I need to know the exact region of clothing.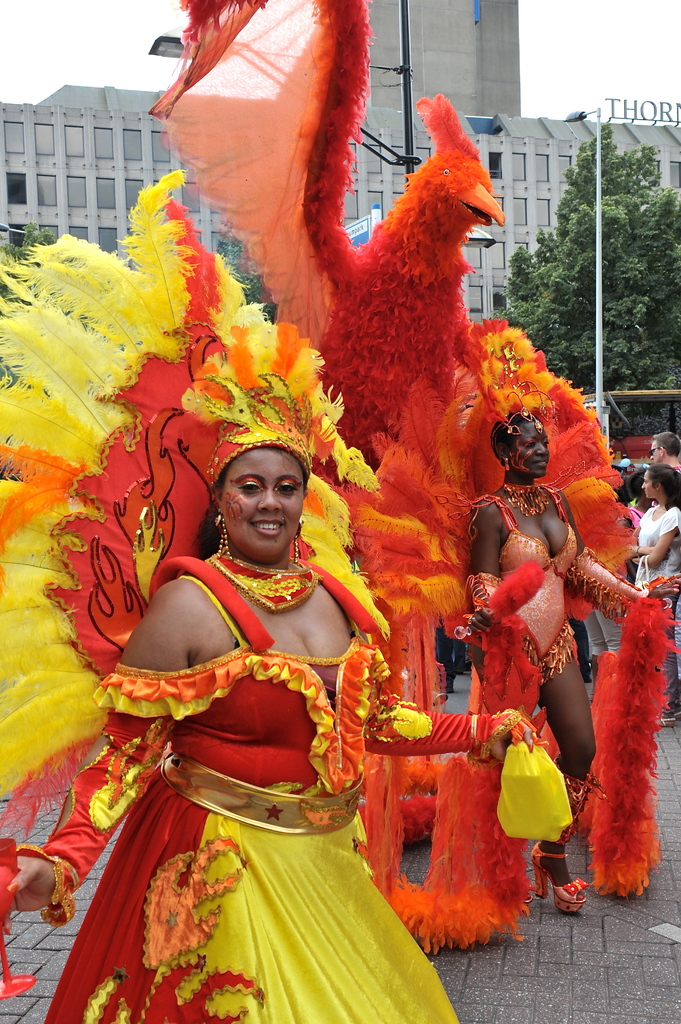
Region: l=636, t=502, r=680, b=712.
